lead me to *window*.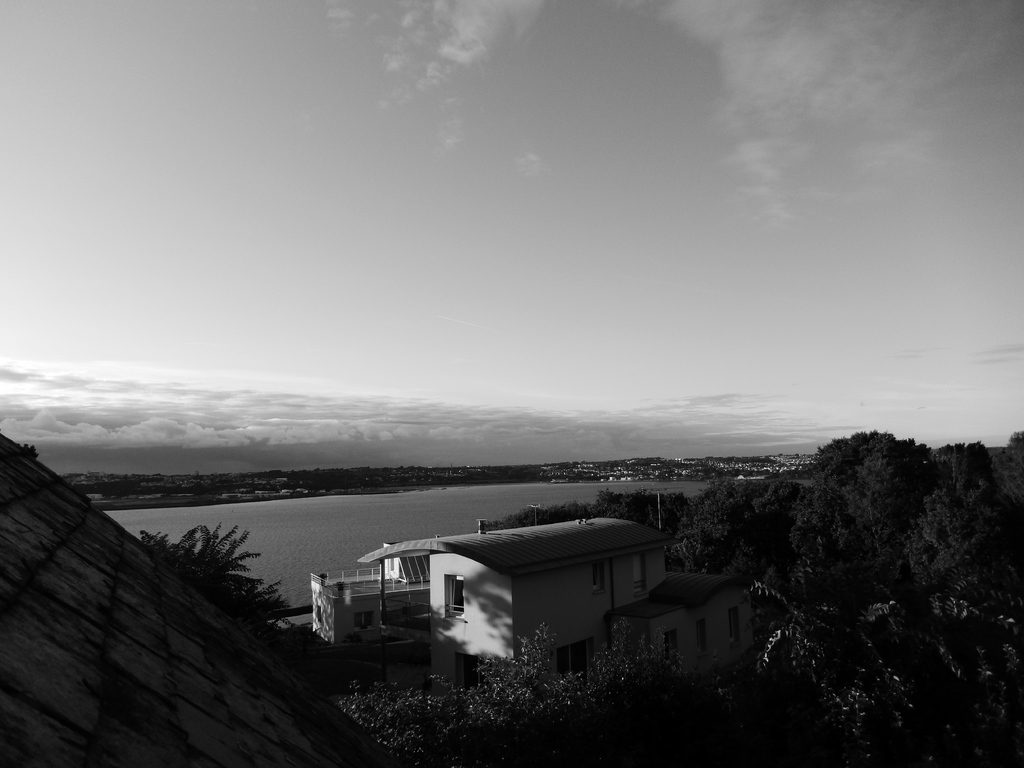
Lead to <bbox>634, 556, 652, 601</bbox>.
